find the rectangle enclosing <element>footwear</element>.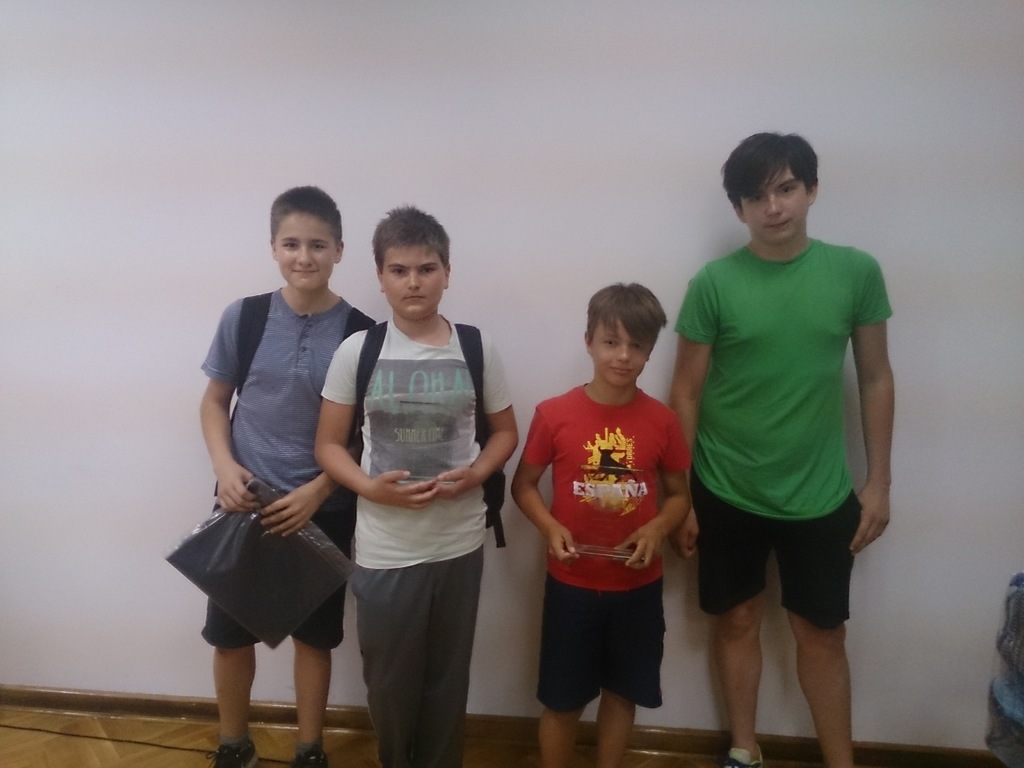
200, 739, 266, 767.
